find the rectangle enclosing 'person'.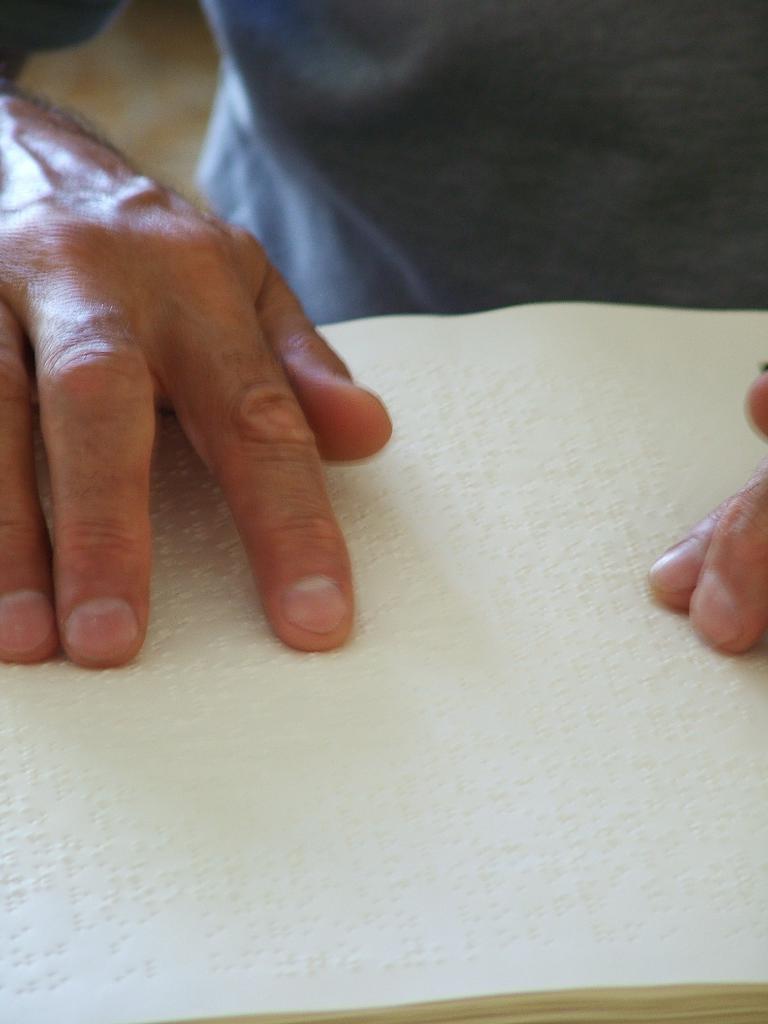
6:0:485:750.
